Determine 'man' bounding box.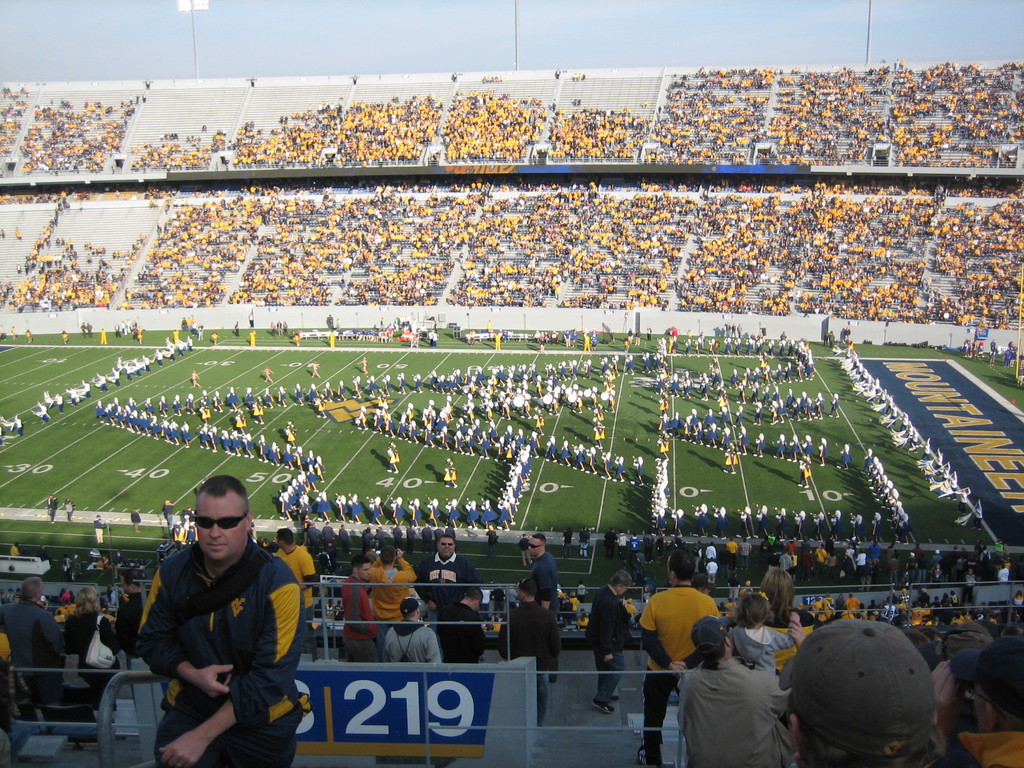
Determined: (x1=579, y1=529, x2=587, y2=554).
